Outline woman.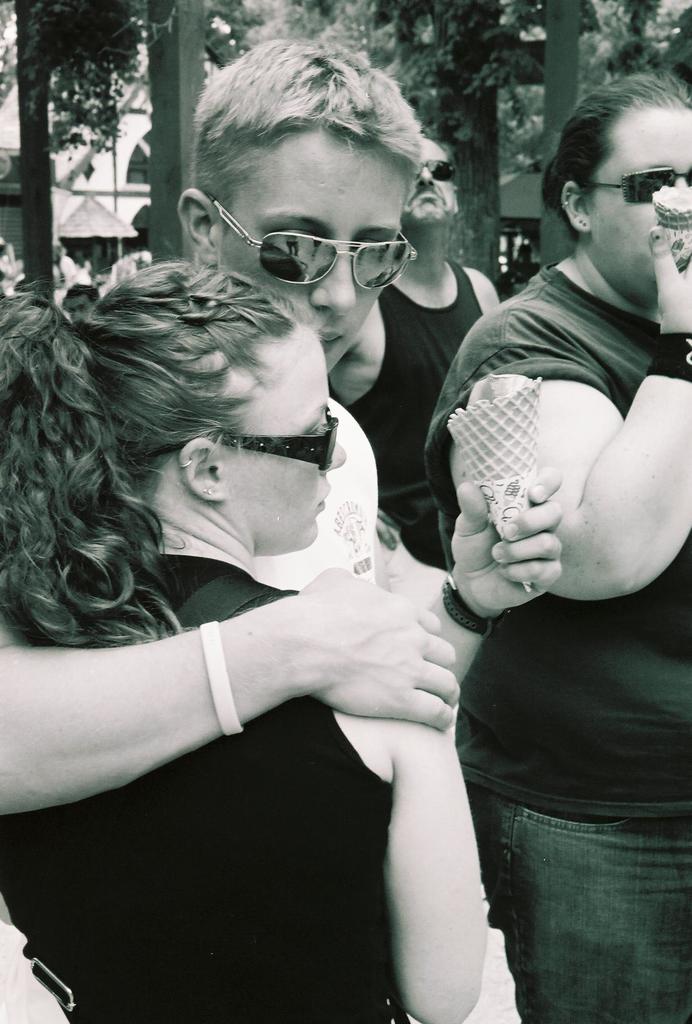
Outline: <region>0, 260, 491, 1023</region>.
